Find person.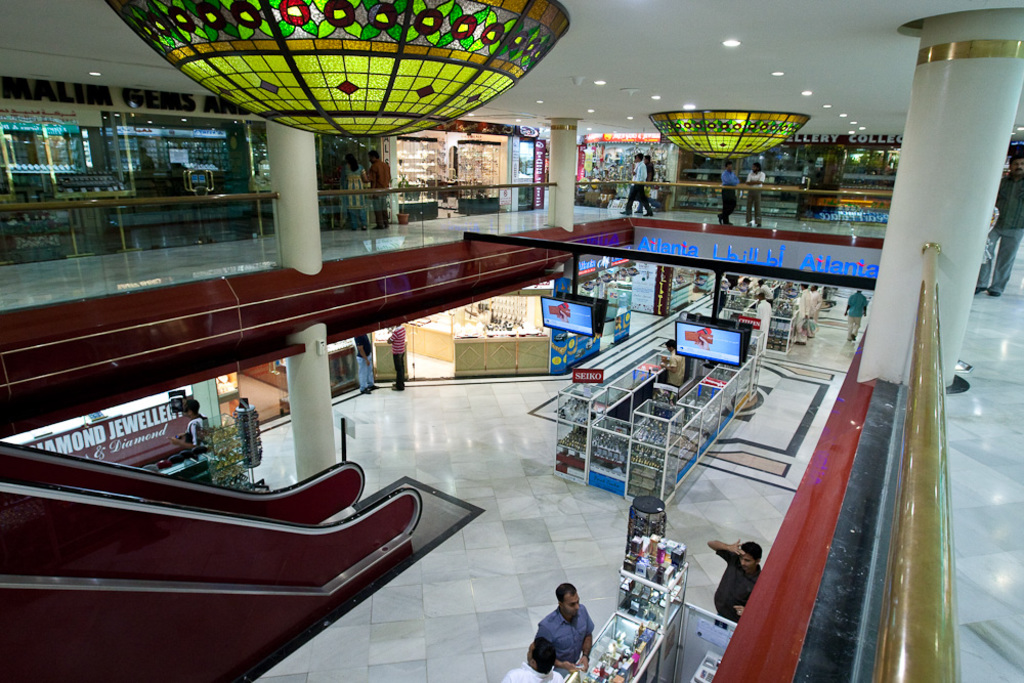
<region>797, 280, 814, 344</region>.
